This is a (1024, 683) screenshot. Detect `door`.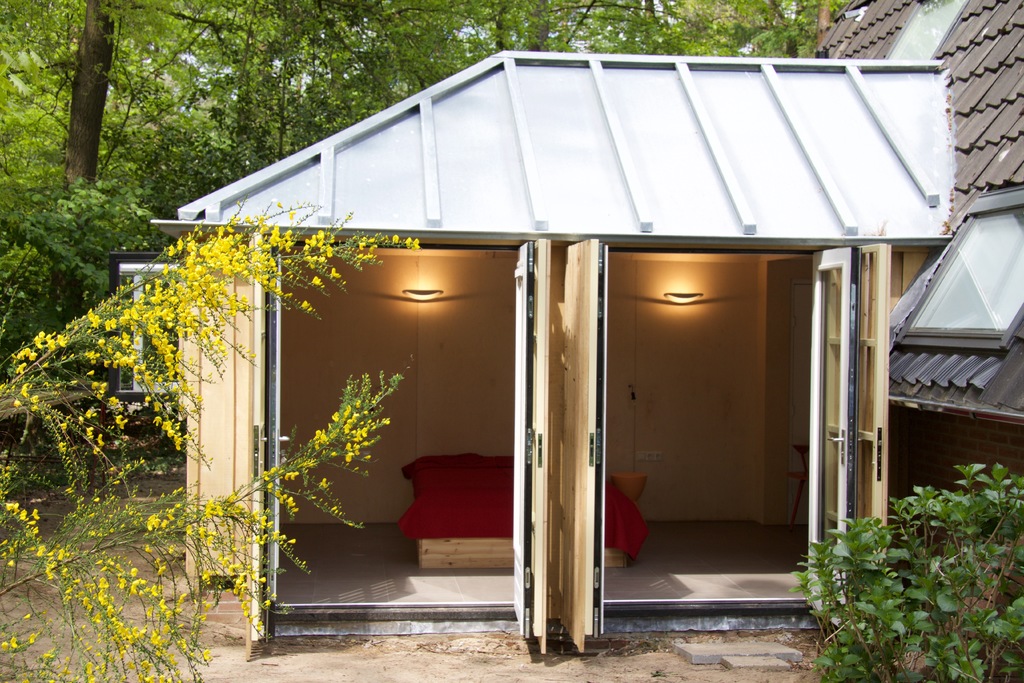
region(266, 242, 284, 645).
